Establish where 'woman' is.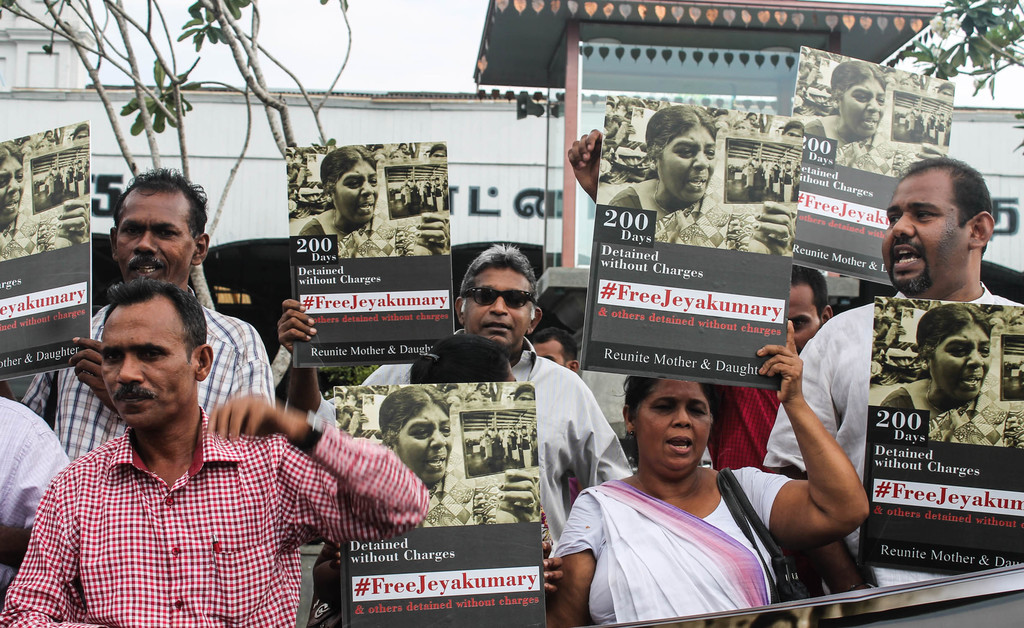
Established at {"x1": 941, "y1": 82, "x2": 955, "y2": 101}.
